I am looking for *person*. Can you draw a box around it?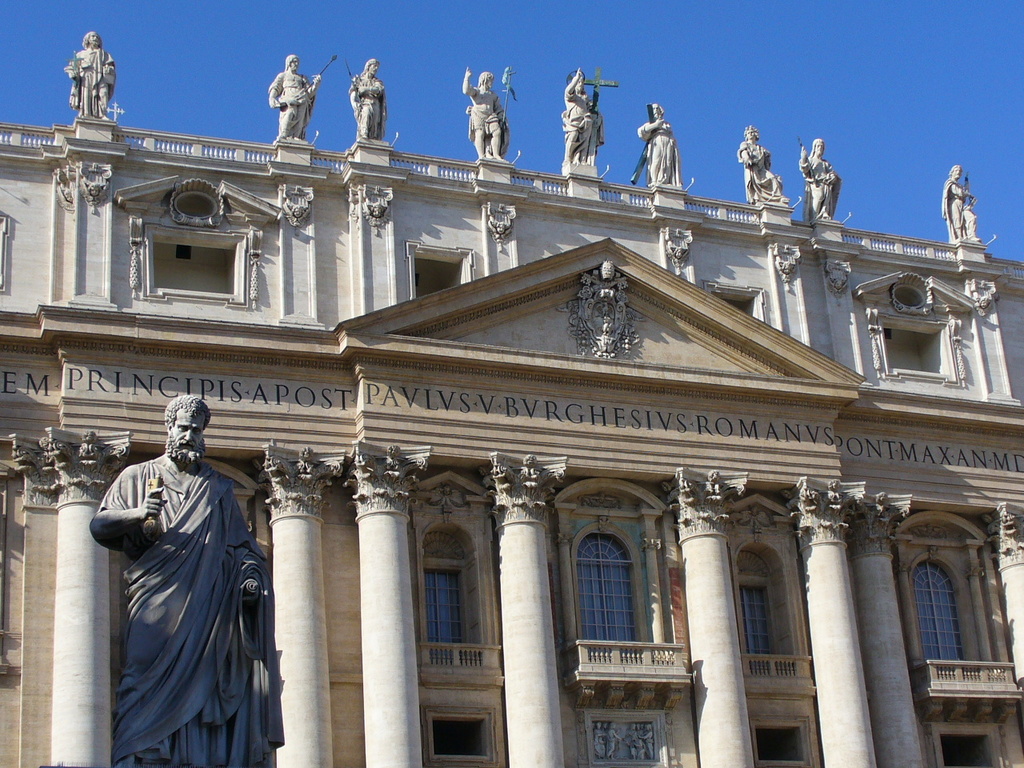
Sure, the bounding box is left=97, top=391, right=275, bottom=767.
